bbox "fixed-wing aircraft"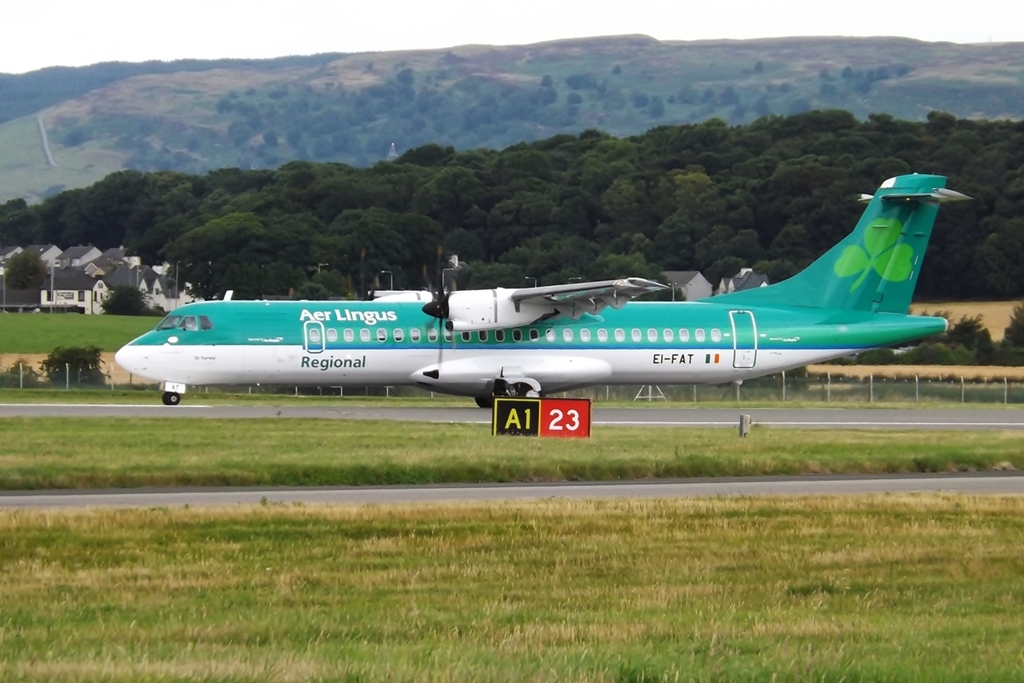
pyautogui.locateOnScreen(107, 165, 975, 406)
